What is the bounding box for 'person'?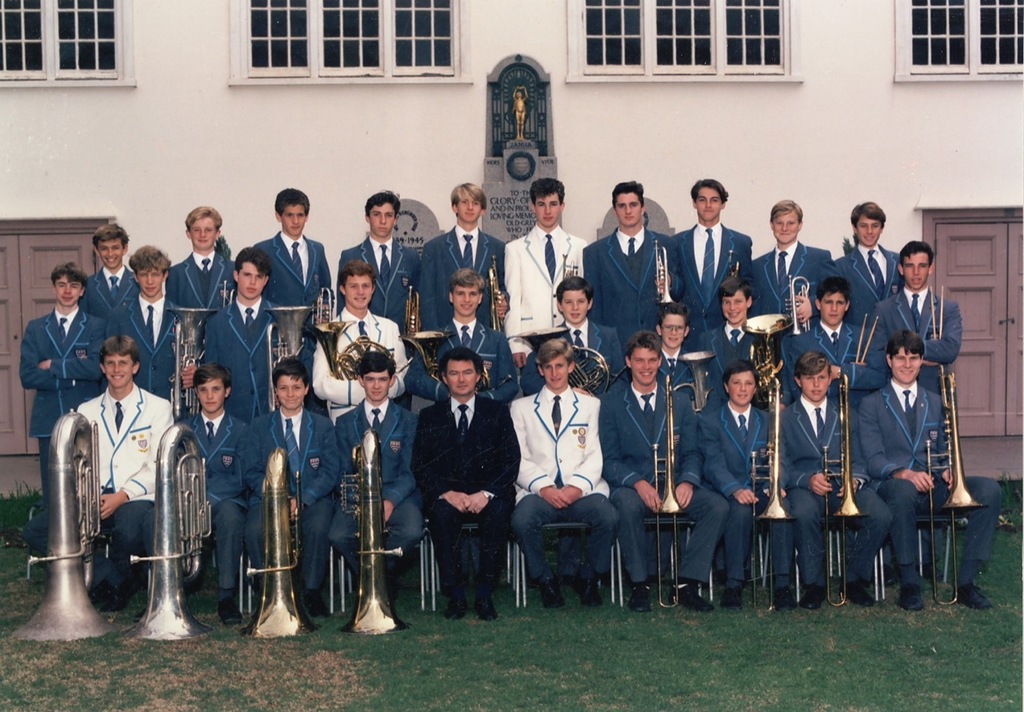
[16,262,106,504].
